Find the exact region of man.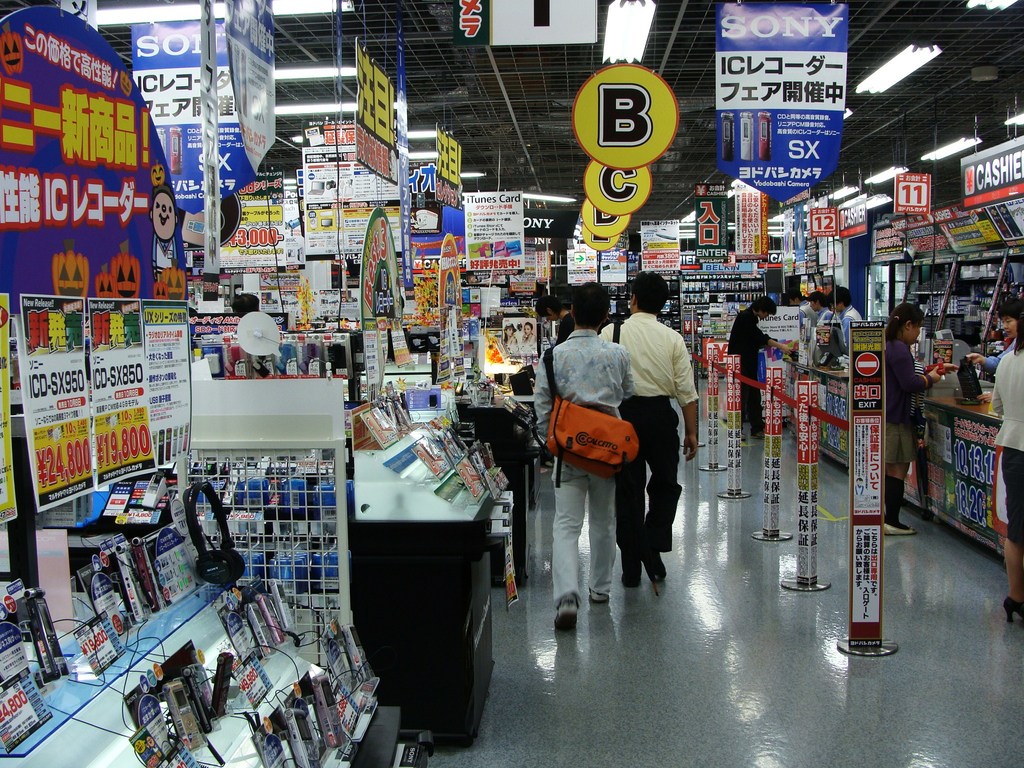
Exact region: (534,281,634,624).
